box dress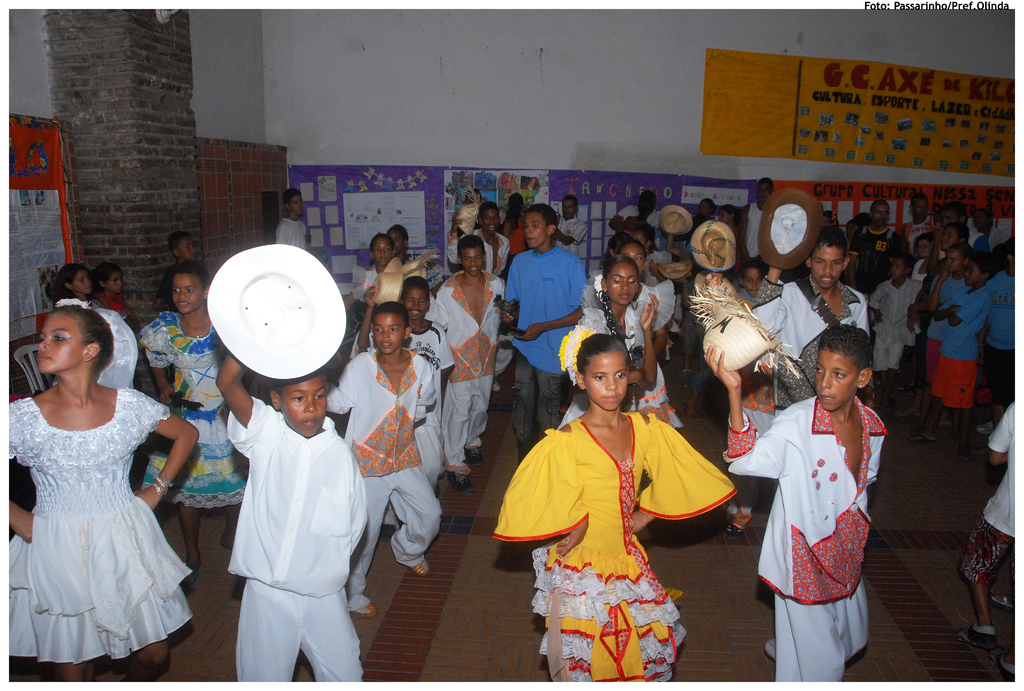
(488,413,739,667)
